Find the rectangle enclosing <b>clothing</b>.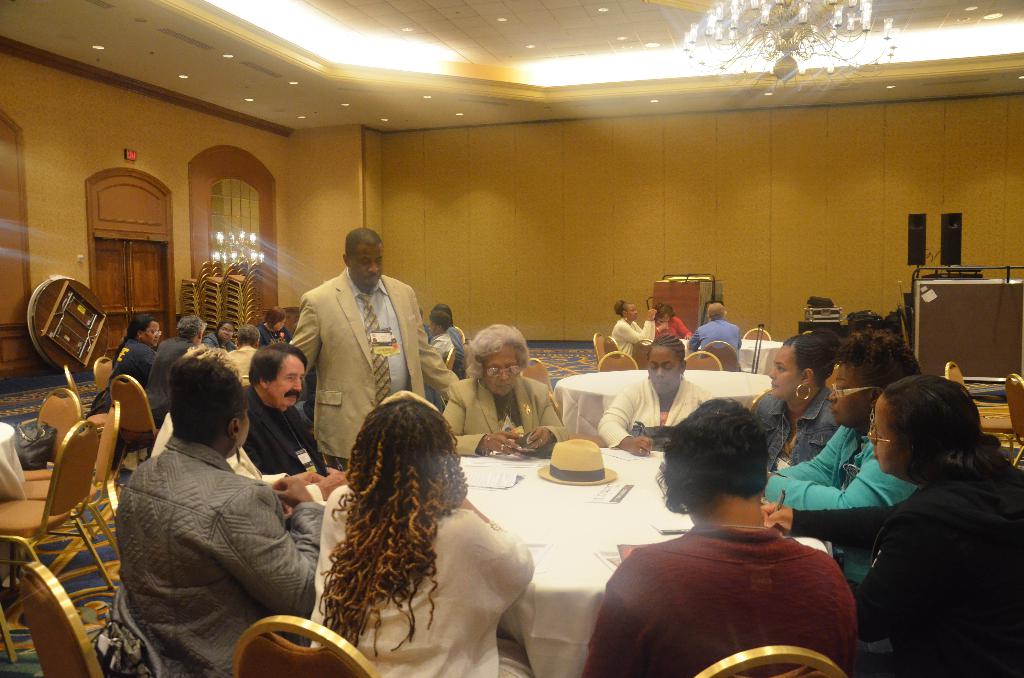
772,424,907,519.
